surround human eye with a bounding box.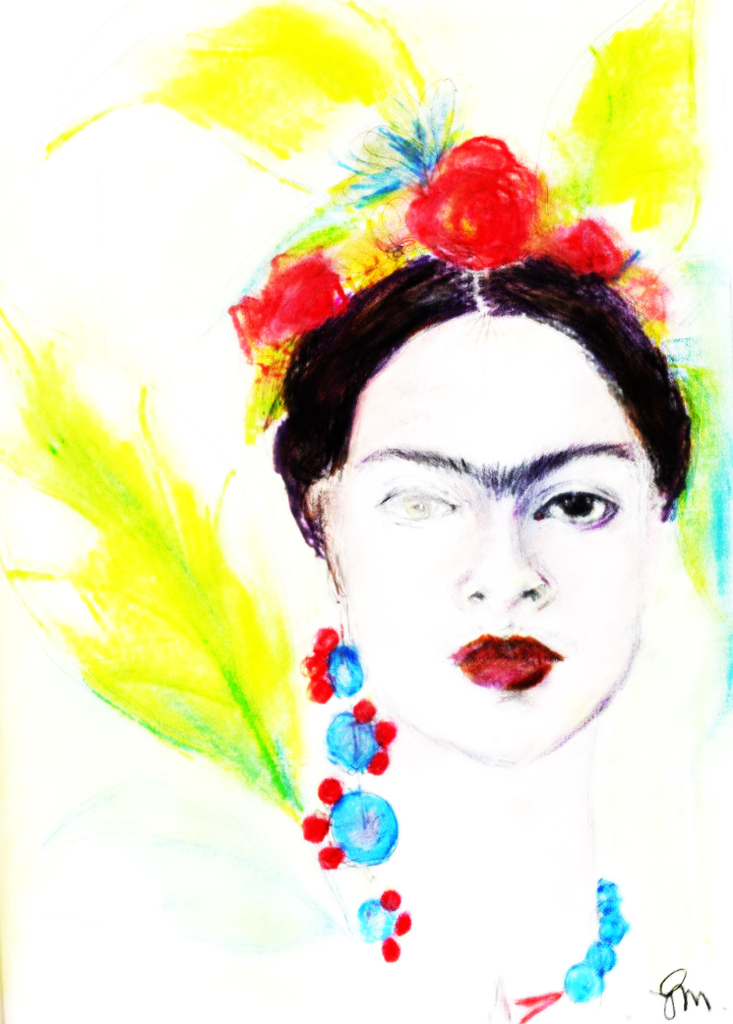
[379,475,478,546].
